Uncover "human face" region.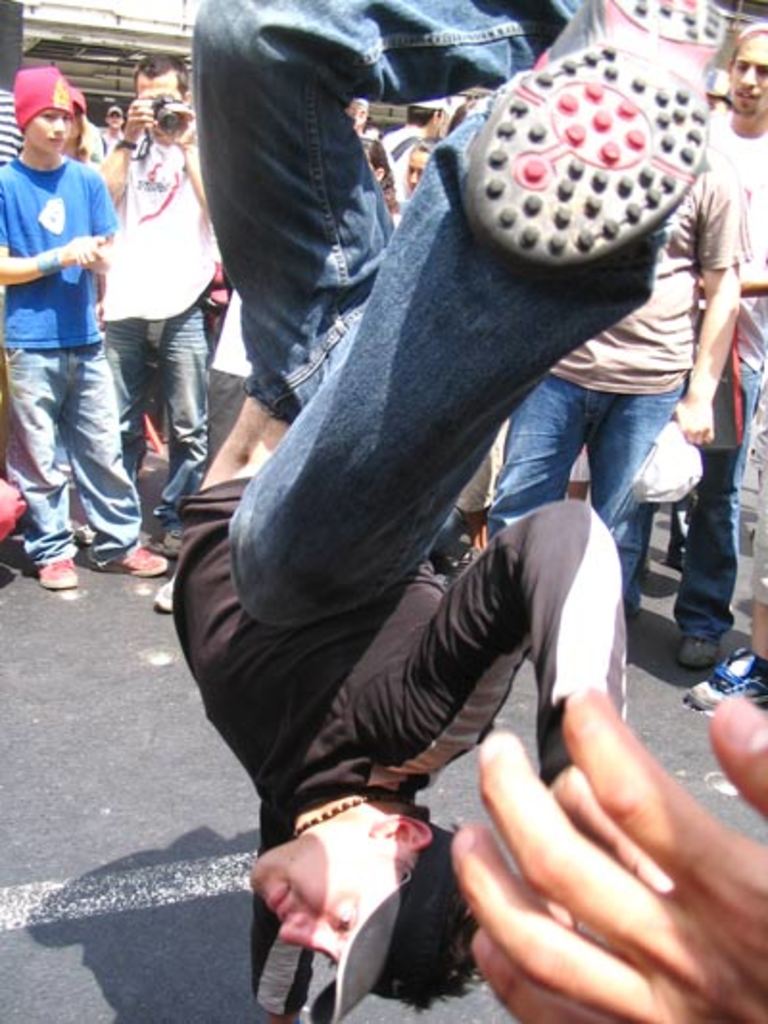
Uncovered: locate(25, 102, 75, 152).
